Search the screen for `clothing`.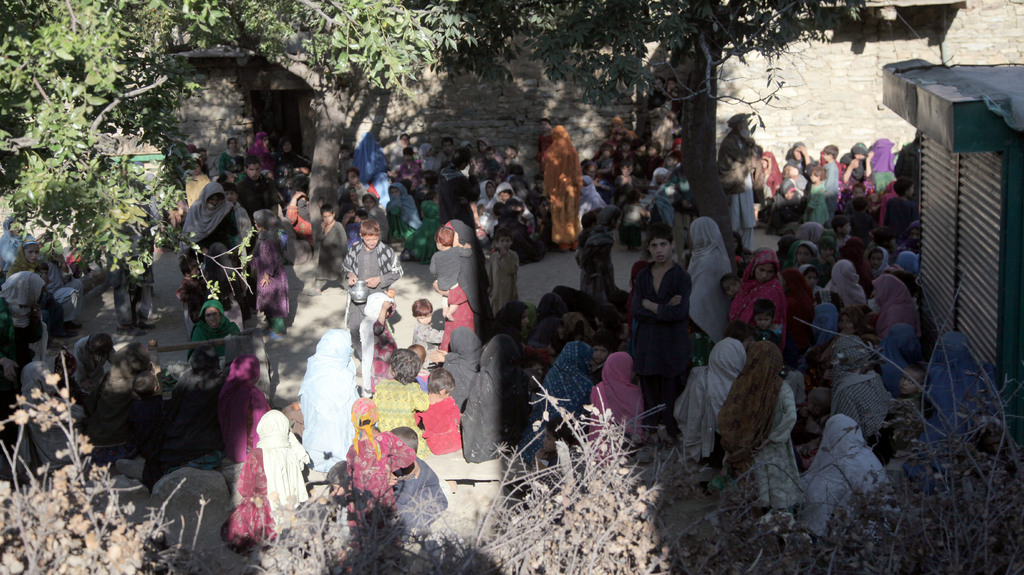
Found at {"x1": 105, "y1": 163, "x2": 157, "y2": 320}.
